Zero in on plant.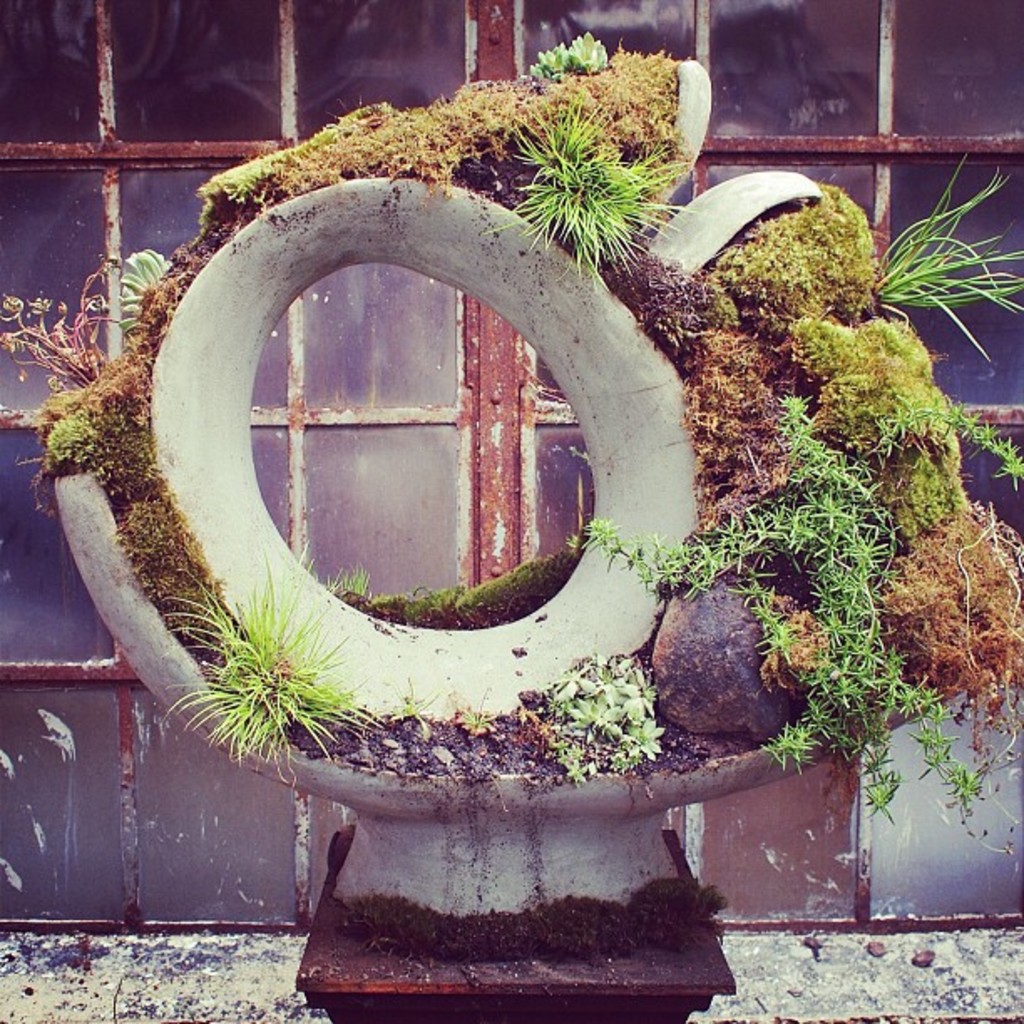
Zeroed in: (x1=868, y1=142, x2=1022, y2=388).
